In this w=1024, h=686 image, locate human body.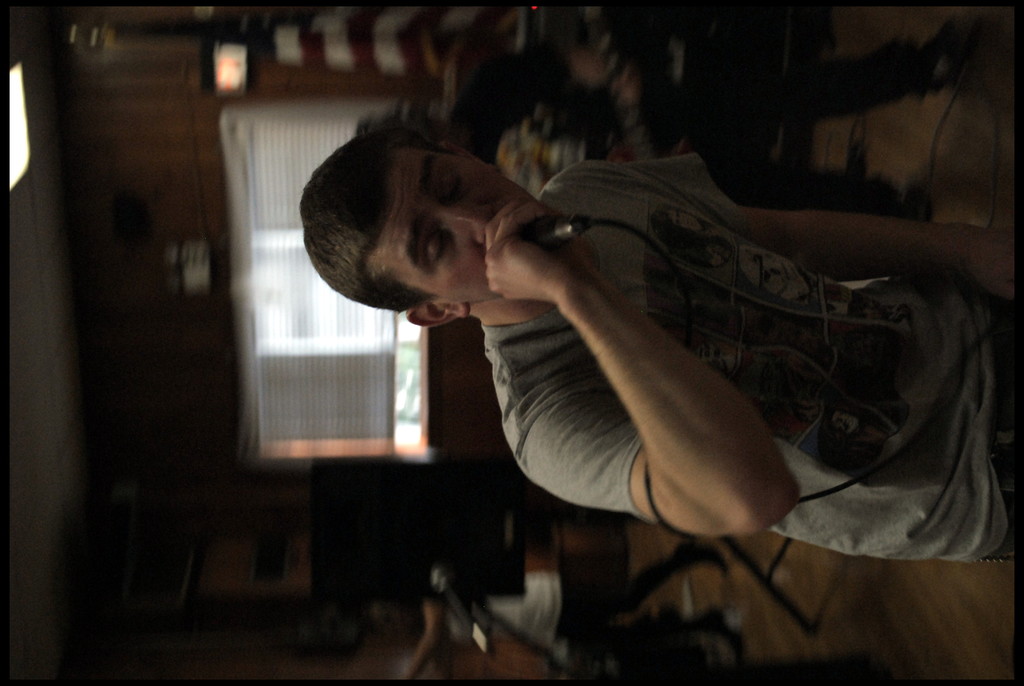
Bounding box: Rect(268, 84, 1023, 612).
